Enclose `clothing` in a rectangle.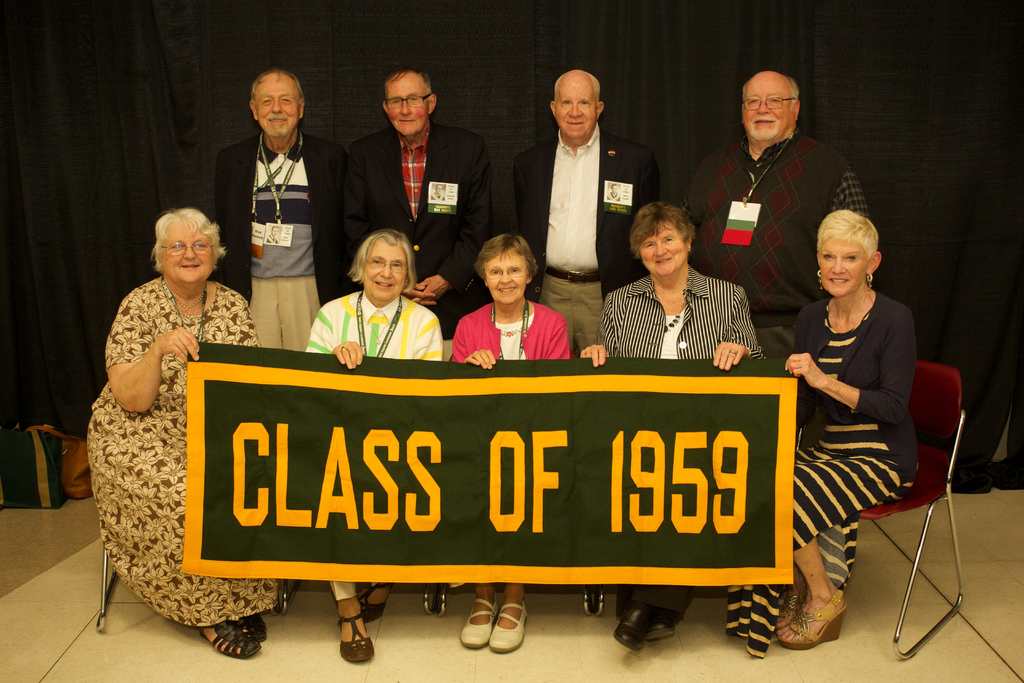
x1=343, y1=115, x2=486, y2=340.
